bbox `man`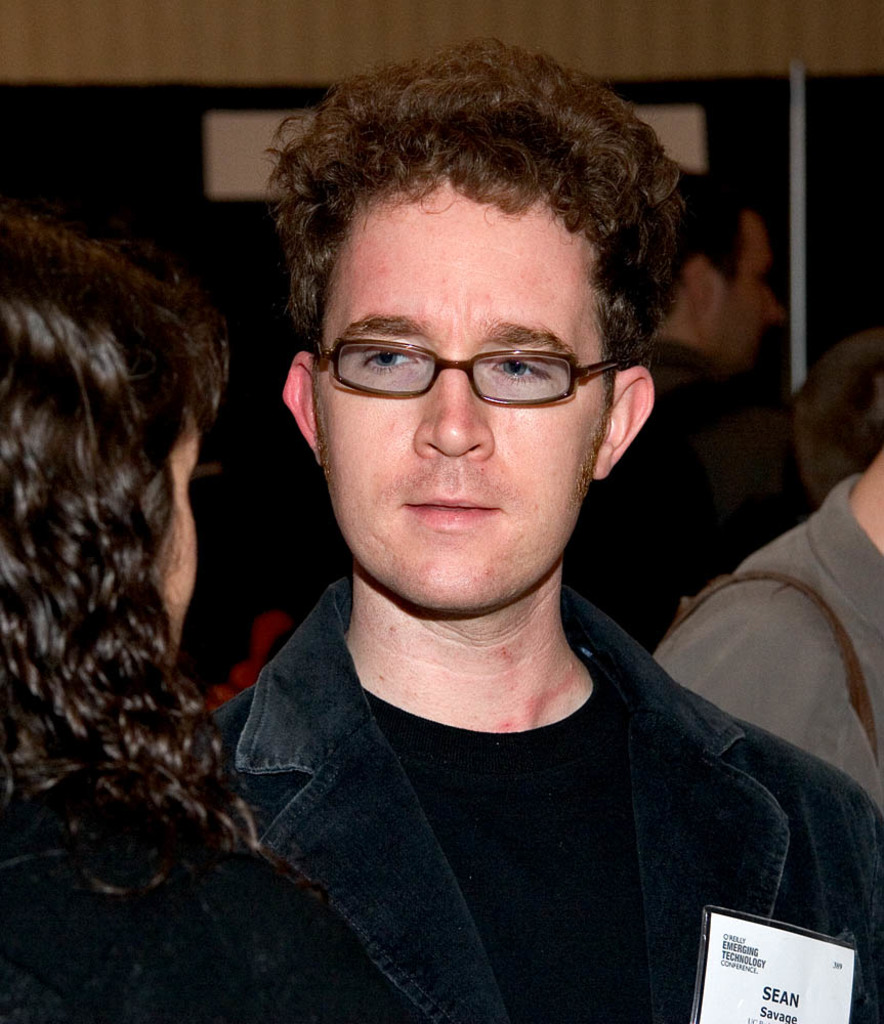
crop(124, 42, 879, 1011)
